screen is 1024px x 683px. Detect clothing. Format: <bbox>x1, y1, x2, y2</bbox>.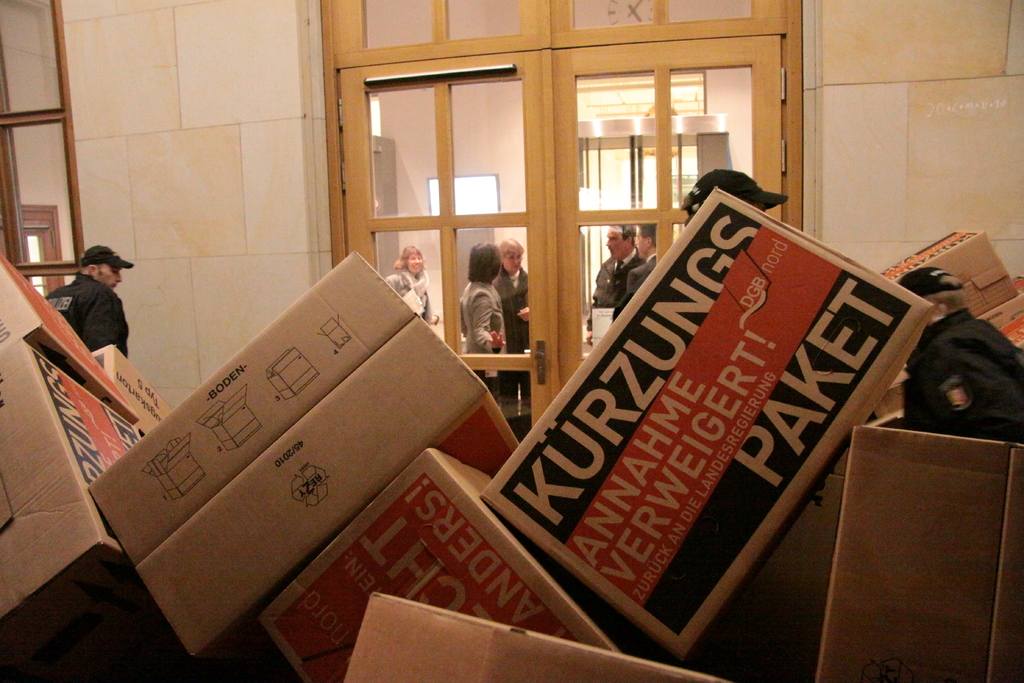
<bbox>458, 284, 508, 353</bbox>.
